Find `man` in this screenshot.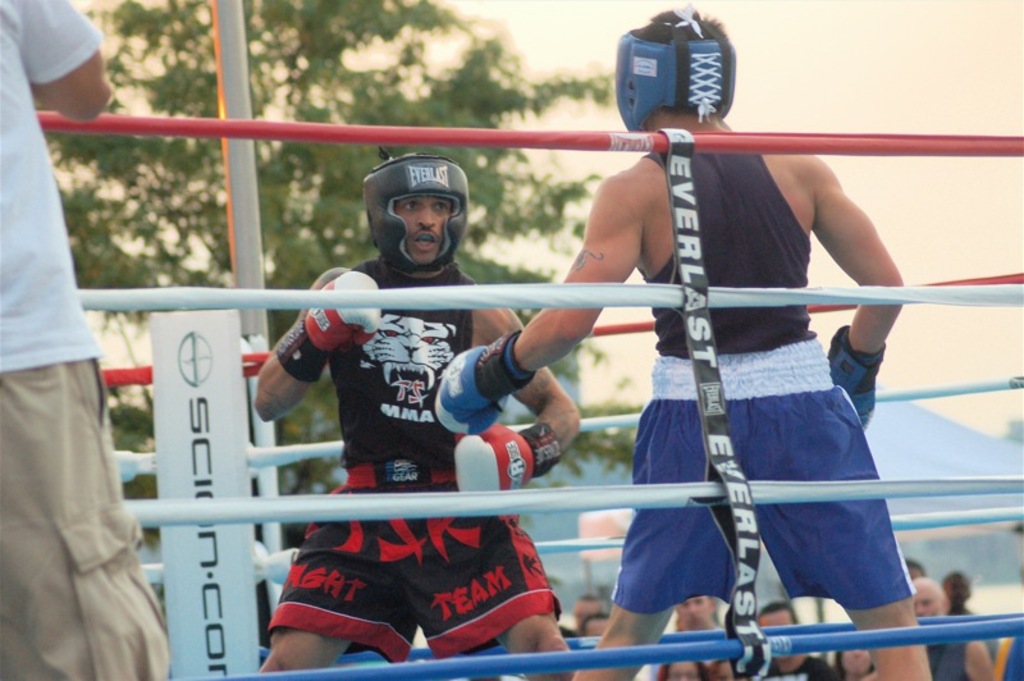
The bounding box for `man` is <bbox>247, 152, 584, 680</bbox>.
